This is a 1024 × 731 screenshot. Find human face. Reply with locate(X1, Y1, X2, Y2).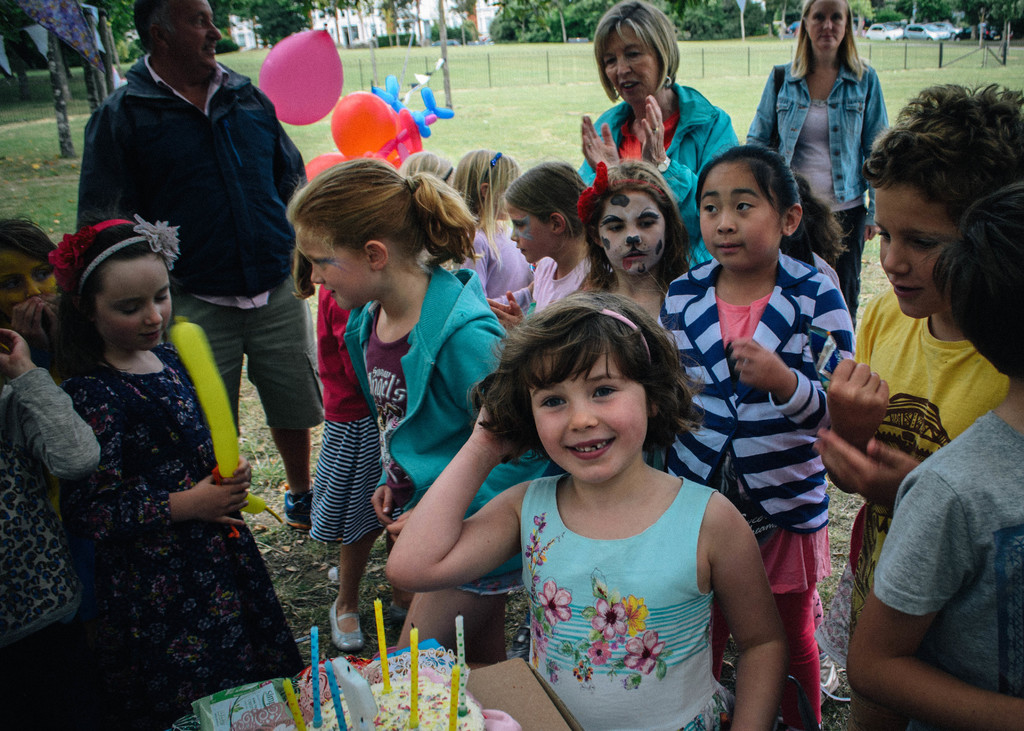
locate(504, 202, 554, 266).
